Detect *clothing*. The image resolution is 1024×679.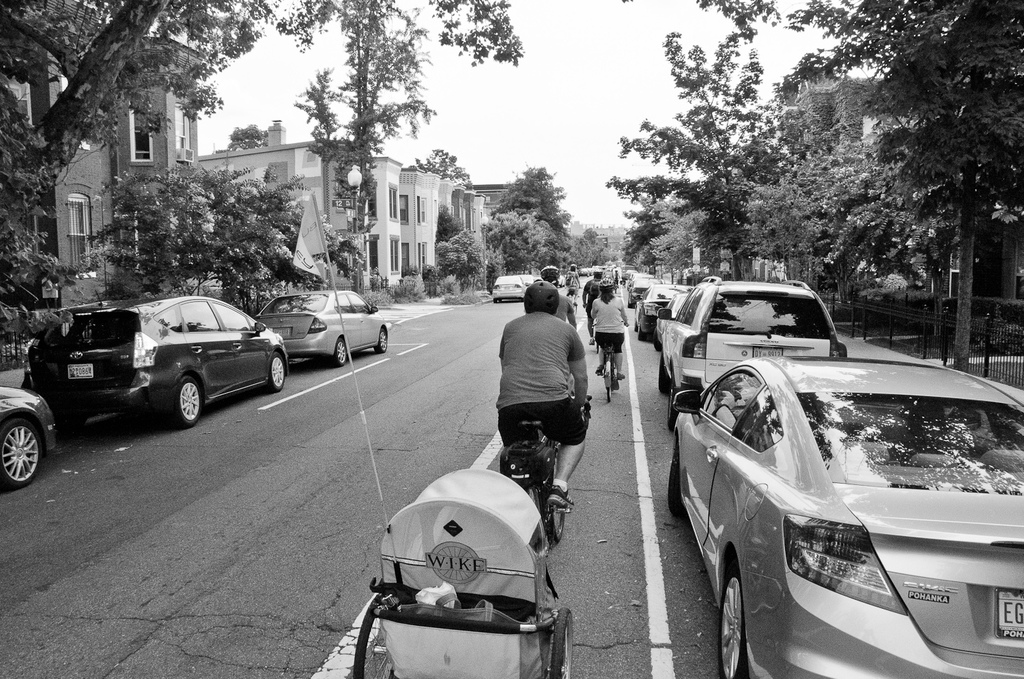
select_region(493, 309, 584, 461).
